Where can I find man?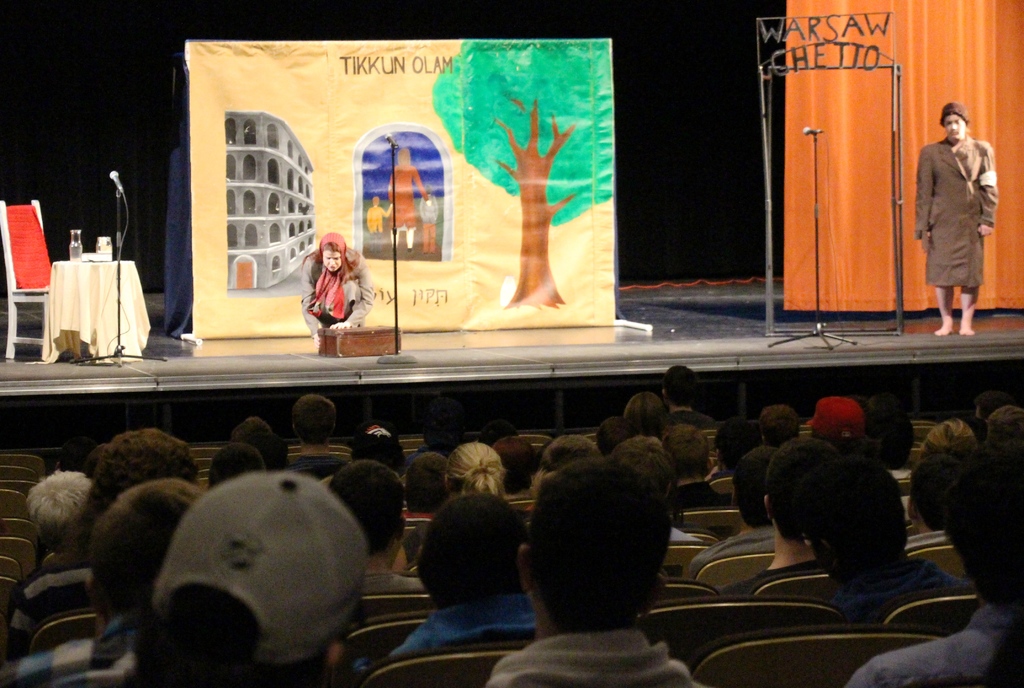
You can find it at region(118, 471, 369, 687).
